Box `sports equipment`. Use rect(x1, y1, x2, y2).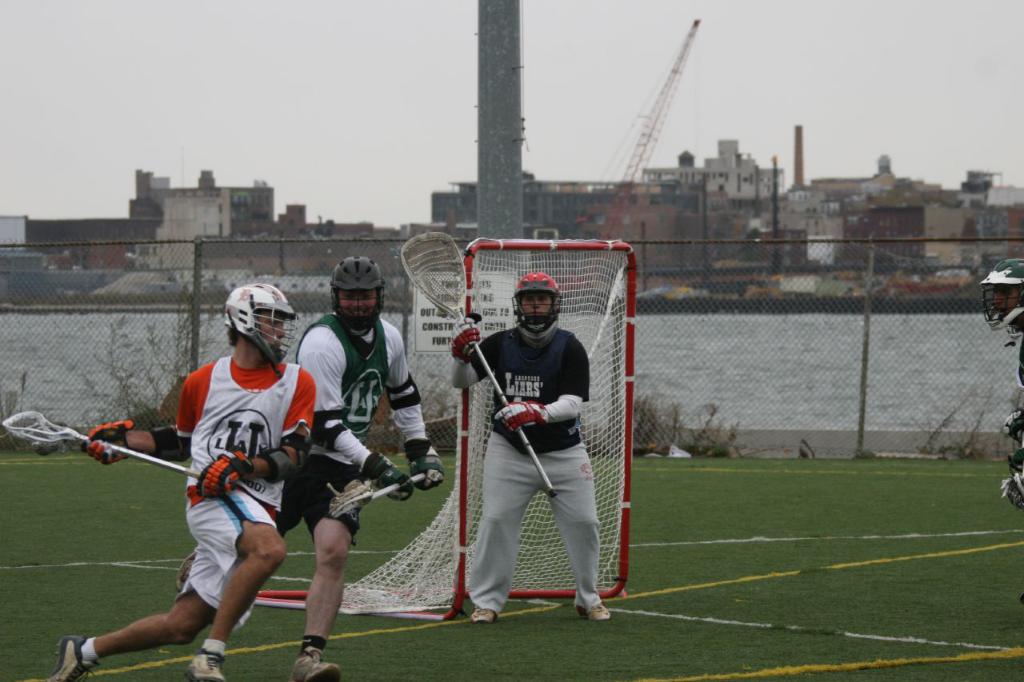
rect(80, 422, 134, 464).
